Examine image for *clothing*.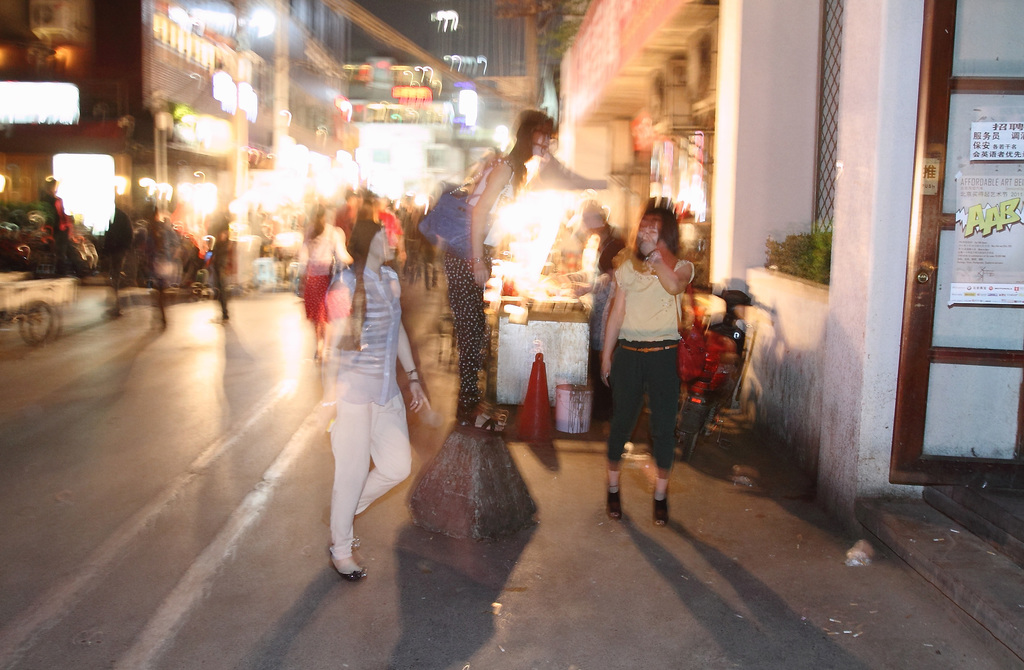
Examination result: region(321, 262, 413, 559).
